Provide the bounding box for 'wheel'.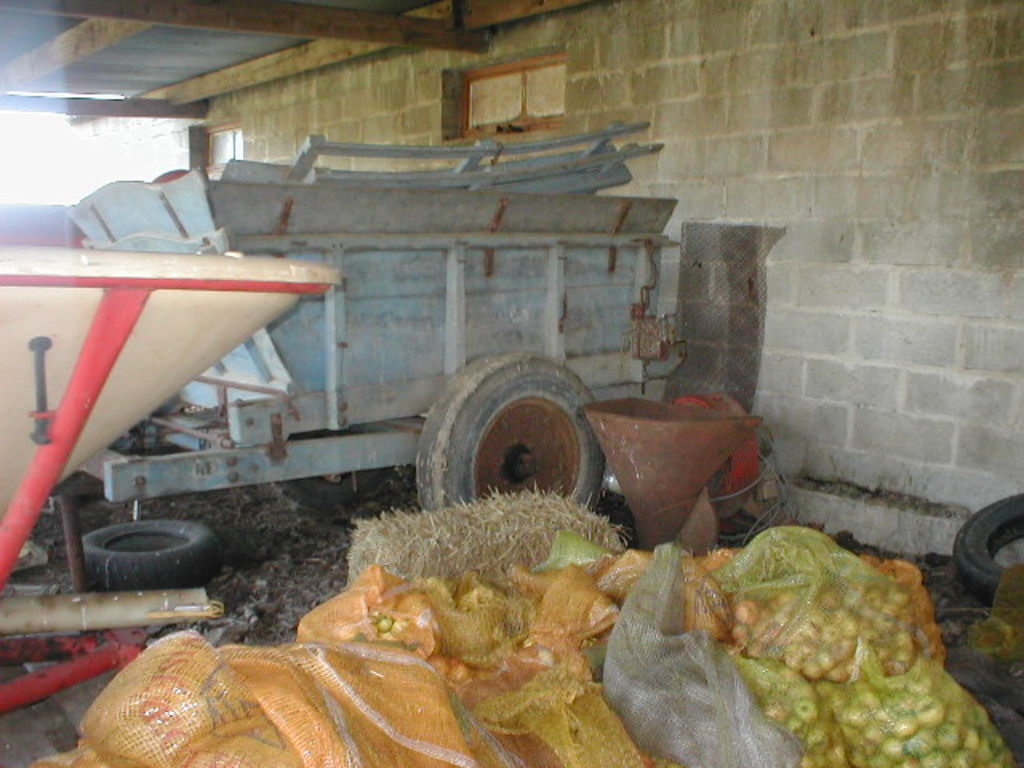
952, 493, 1022, 603.
